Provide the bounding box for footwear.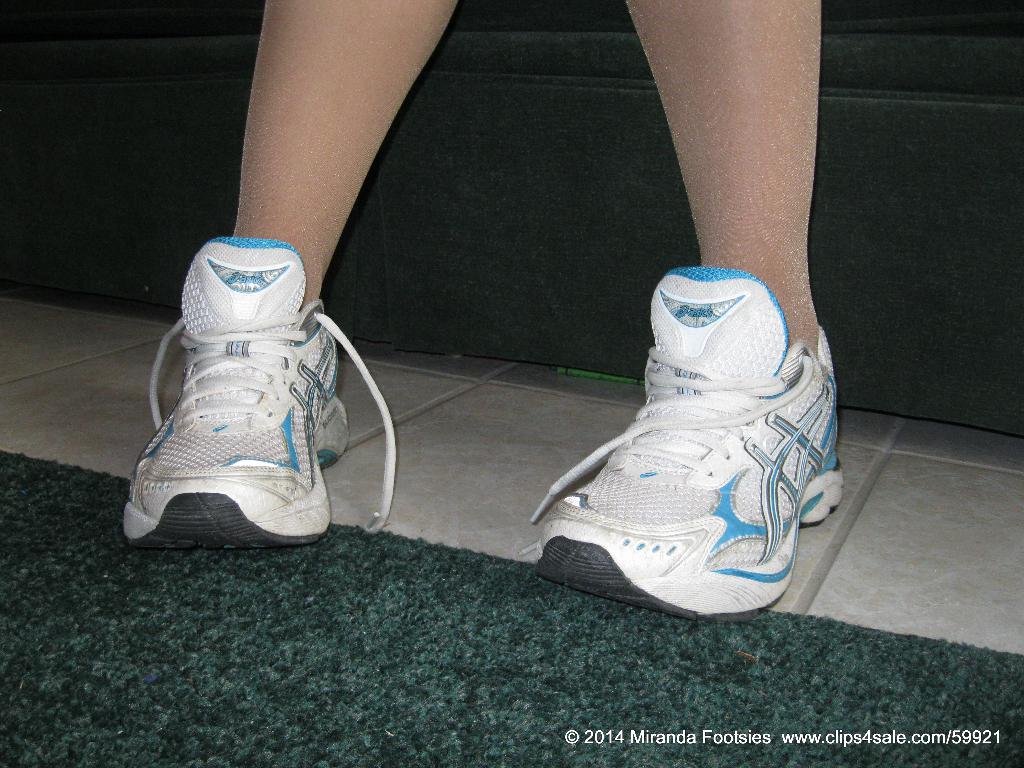
bbox(534, 262, 850, 585).
